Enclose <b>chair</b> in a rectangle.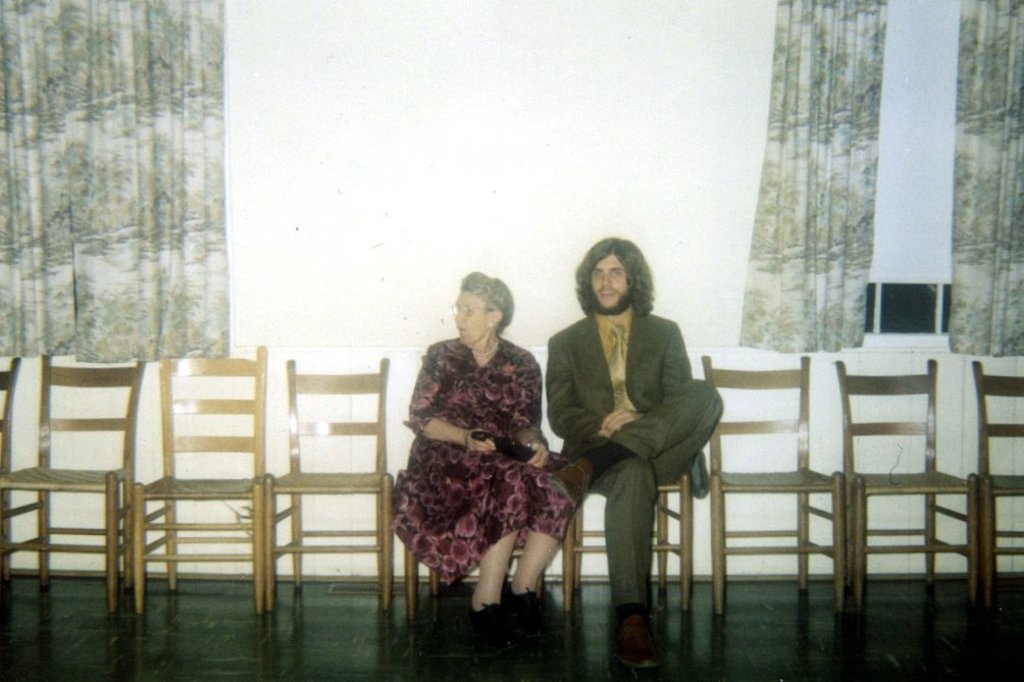
x1=267, y1=358, x2=392, y2=611.
